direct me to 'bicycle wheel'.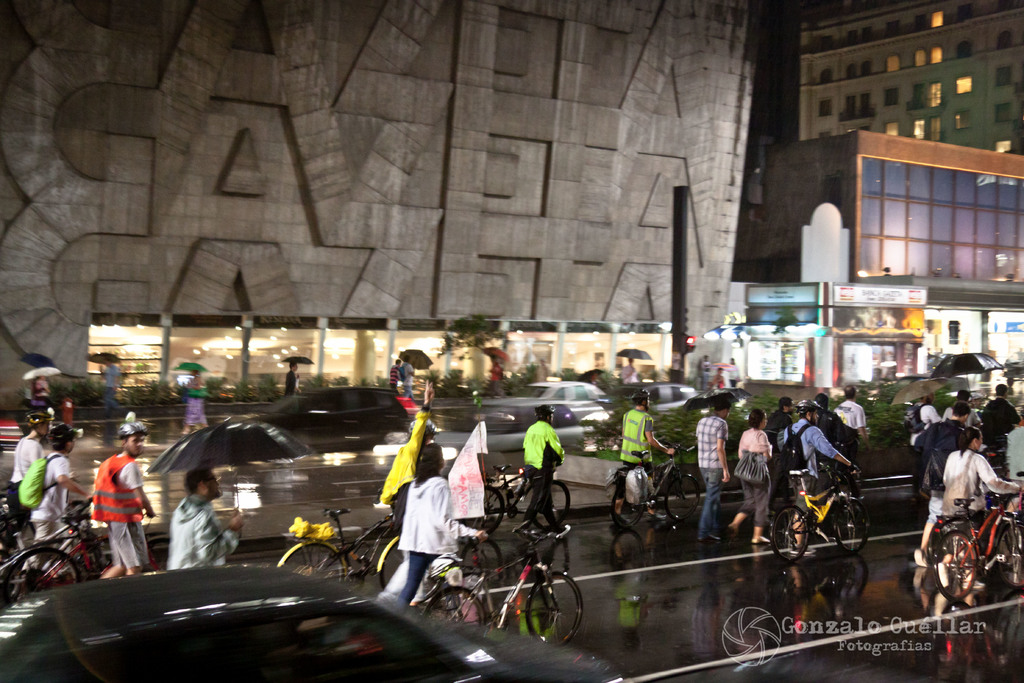
Direction: bbox=(0, 546, 79, 611).
